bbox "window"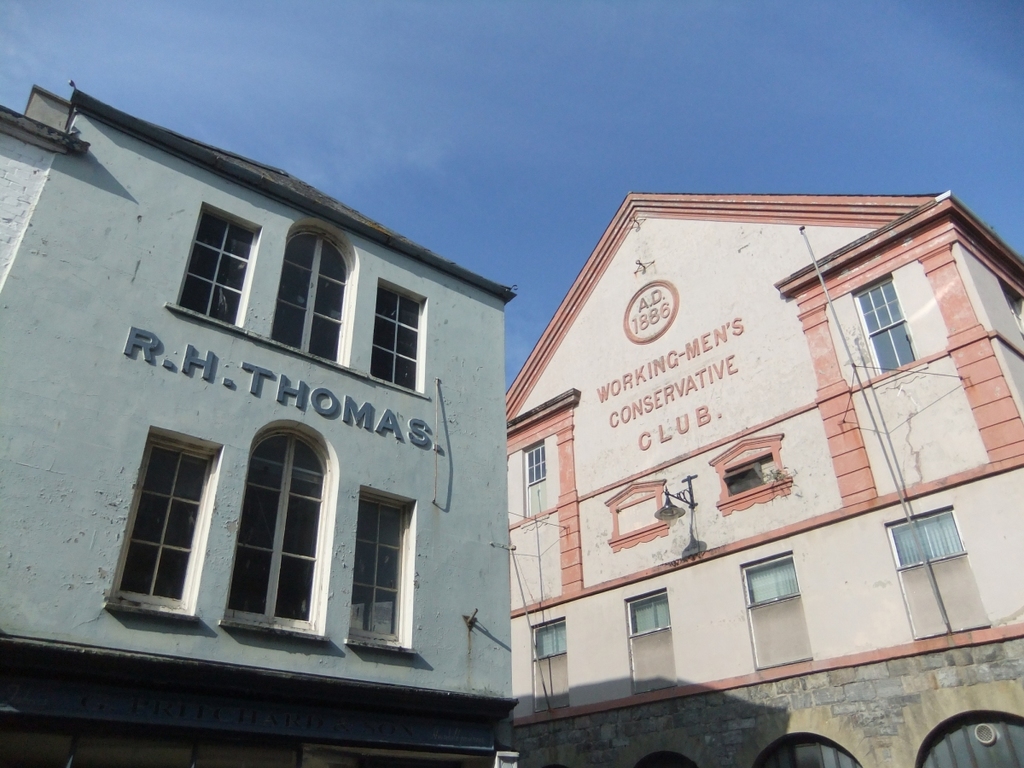
(x1=172, y1=207, x2=259, y2=328)
